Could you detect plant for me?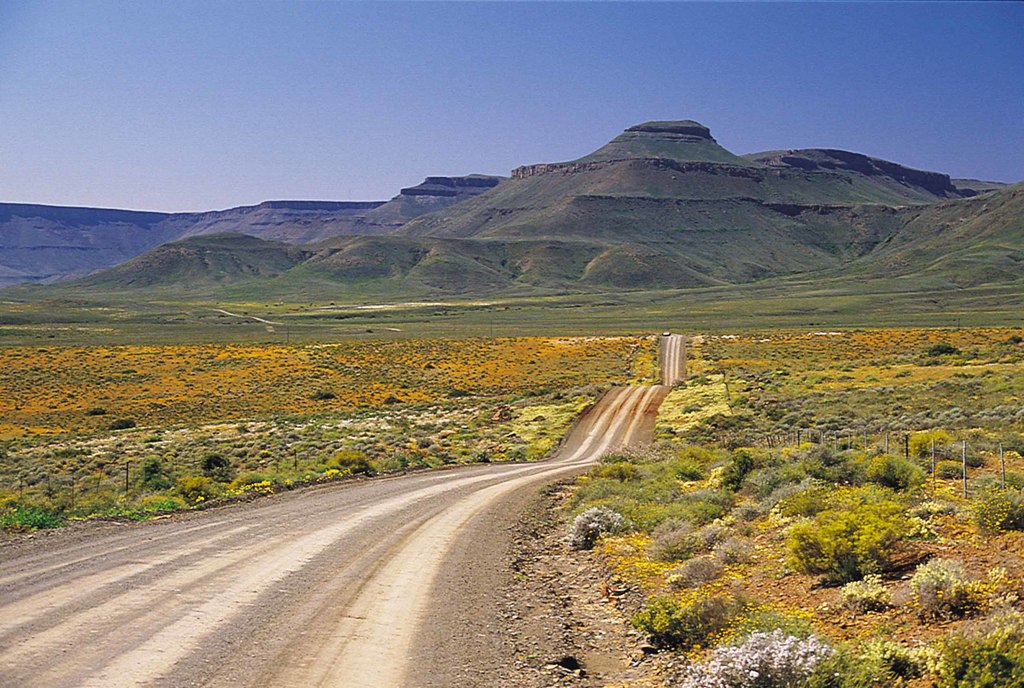
Detection result: 633, 588, 732, 651.
